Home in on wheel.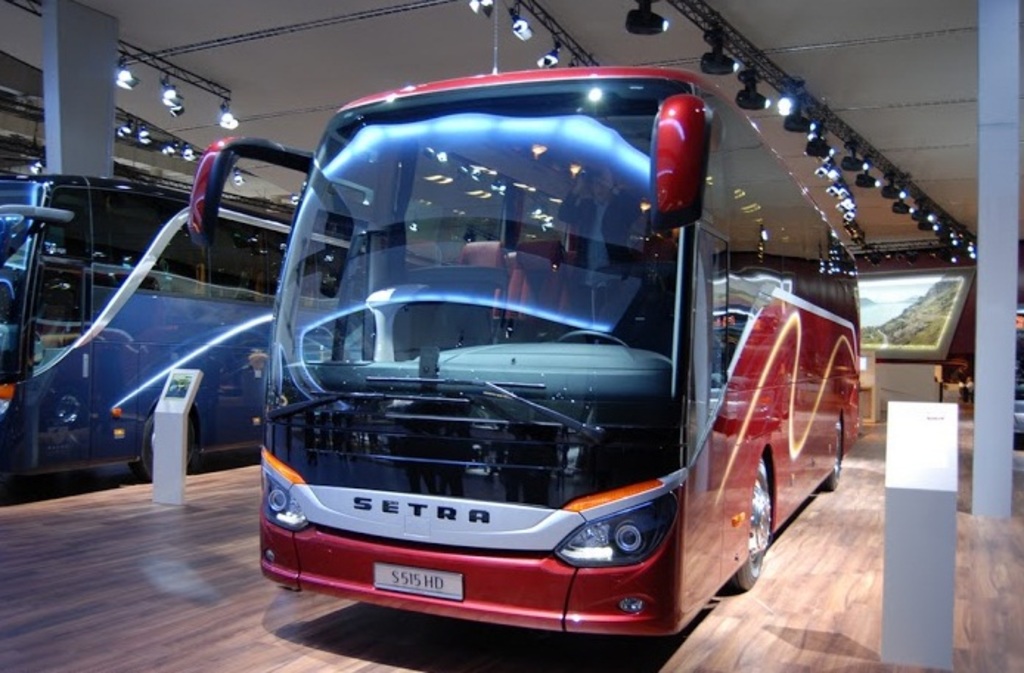
Homed in at bbox(556, 328, 626, 347).
